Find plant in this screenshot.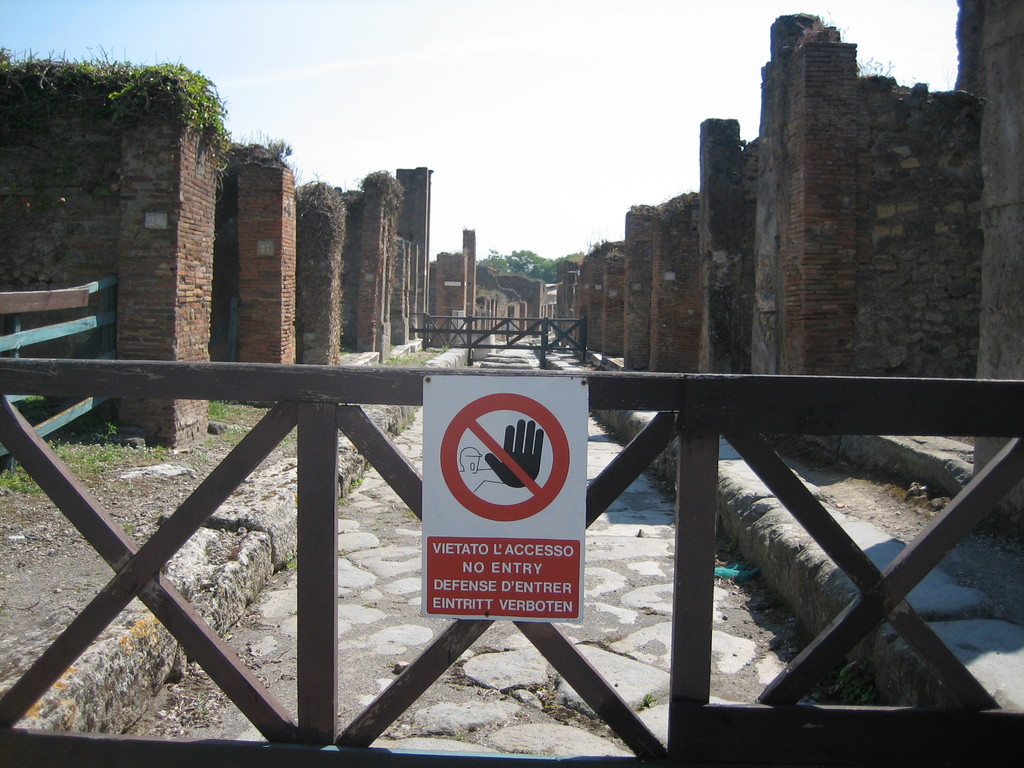
The bounding box for plant is <region>210, 393, 243, 417</region>.
